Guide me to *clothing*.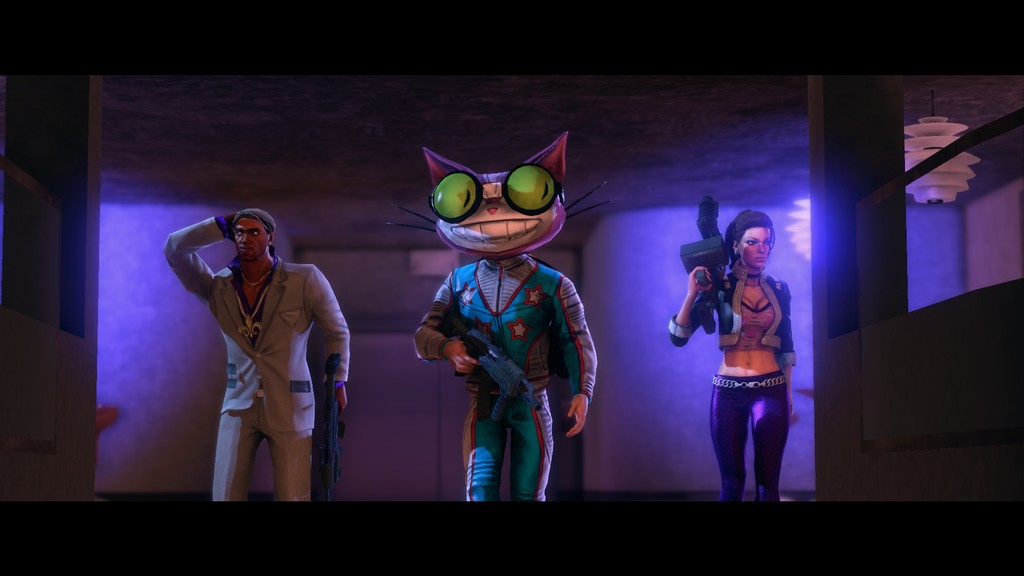
Guidance: bbox(183, 216, 335, 489).
